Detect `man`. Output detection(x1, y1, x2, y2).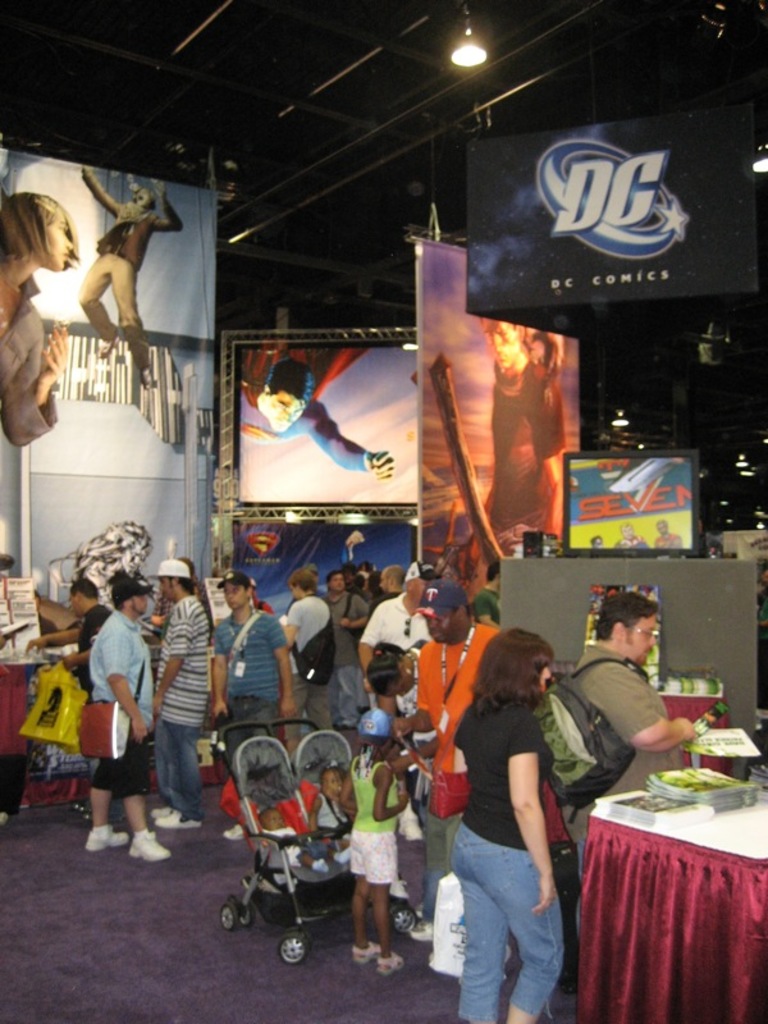
detection(475, 319, 568, 558).
